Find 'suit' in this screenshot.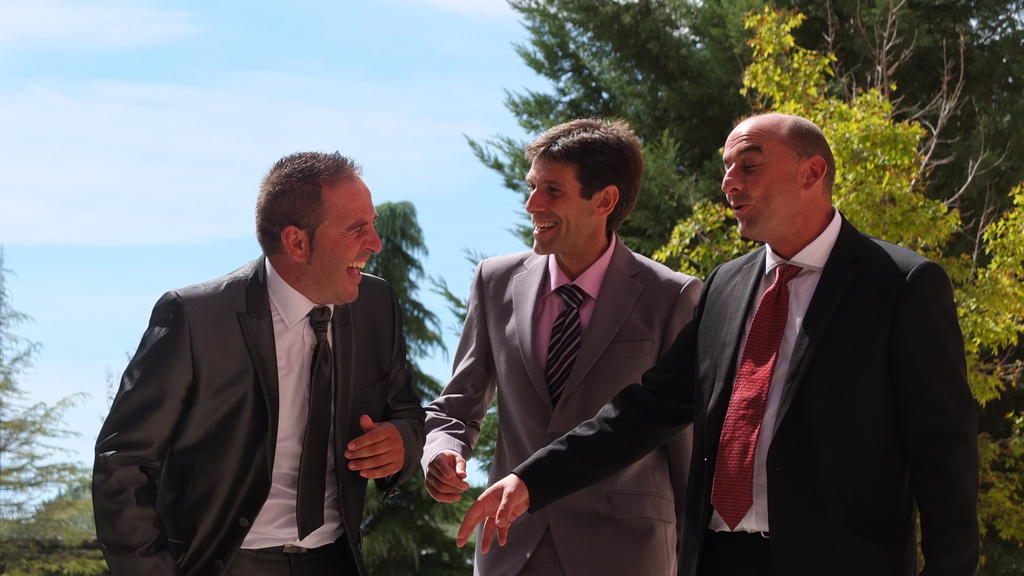
The bounding box for 'suit' is <box>418,239,705,575</box>.
